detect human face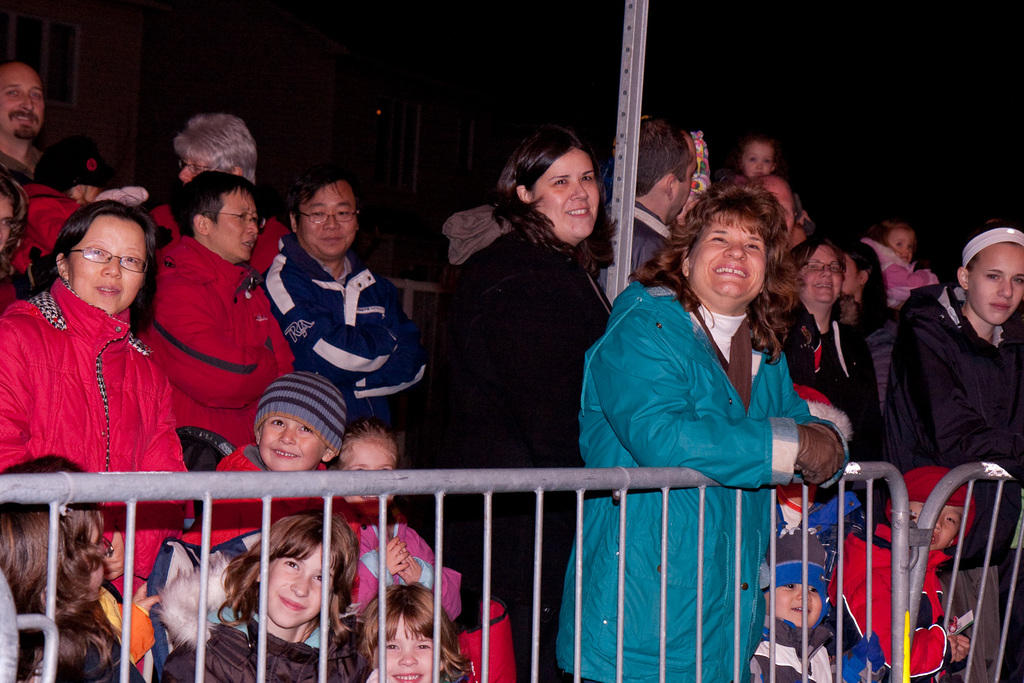
box(684, 207, 766, 296)
